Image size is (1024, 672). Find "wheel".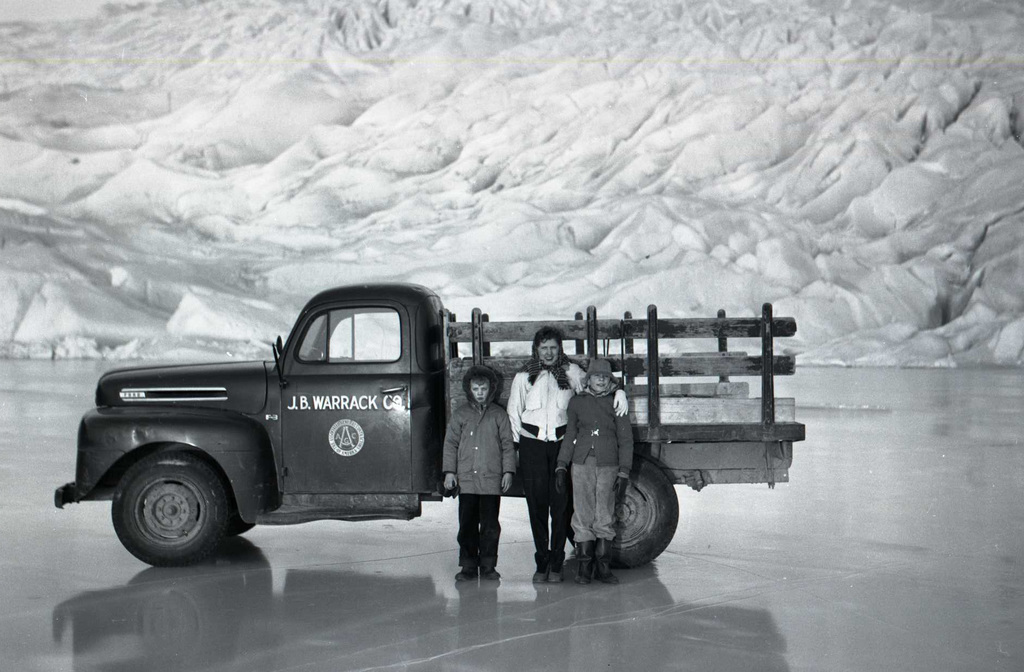
[x1=99, y1=450, x2=230, y2=574].
